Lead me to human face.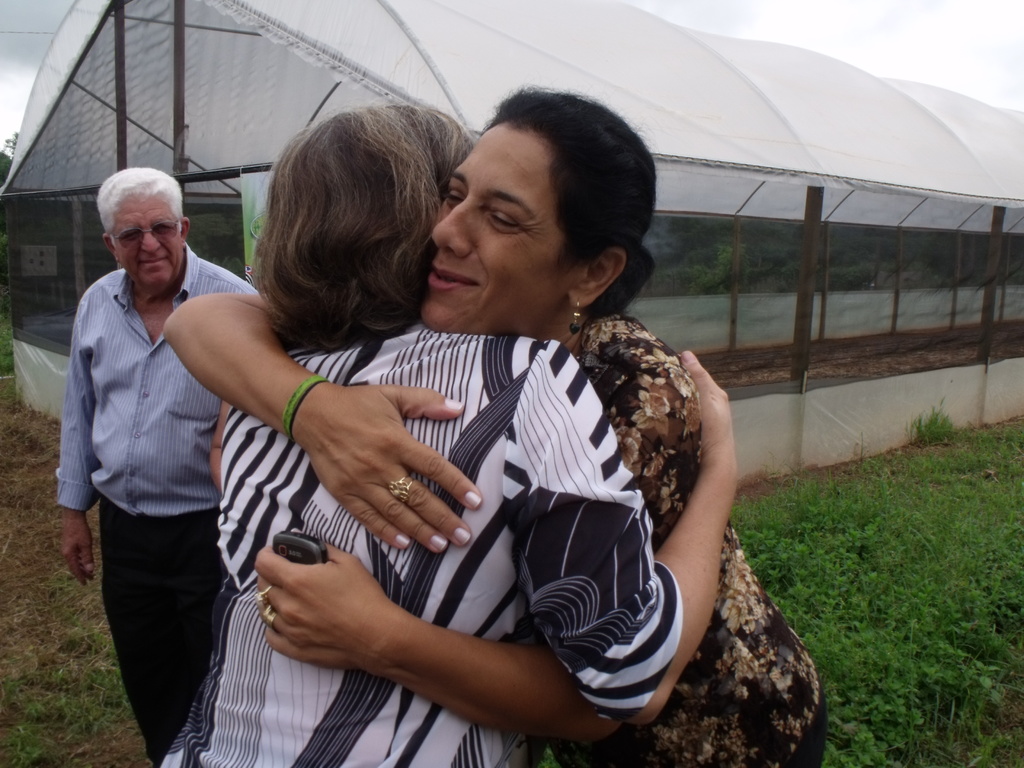
Lead to BBox(417, 127, 572, 337).
